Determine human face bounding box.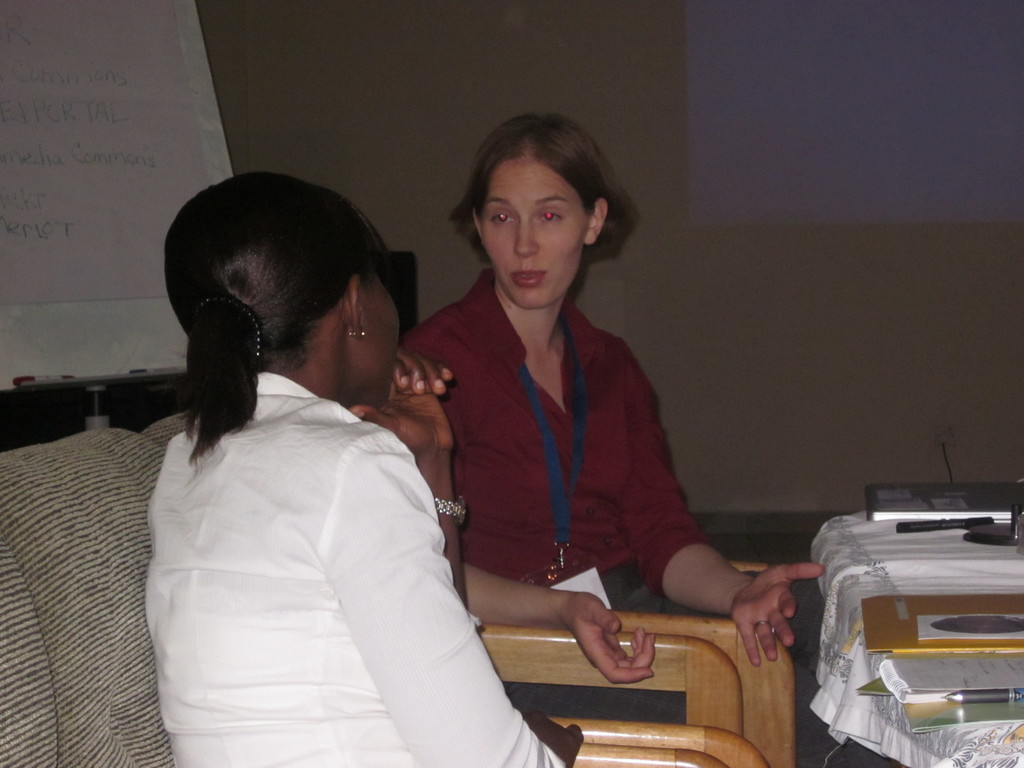
Determined: (360,270,404,404).
